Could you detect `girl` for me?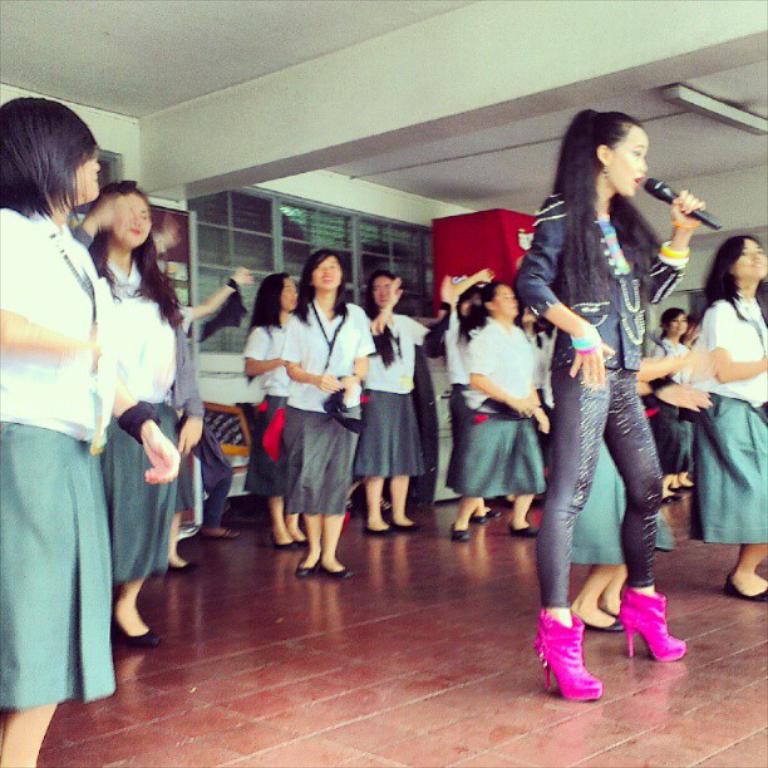
Detection result: bbox=[689, 231, 767, 600].
